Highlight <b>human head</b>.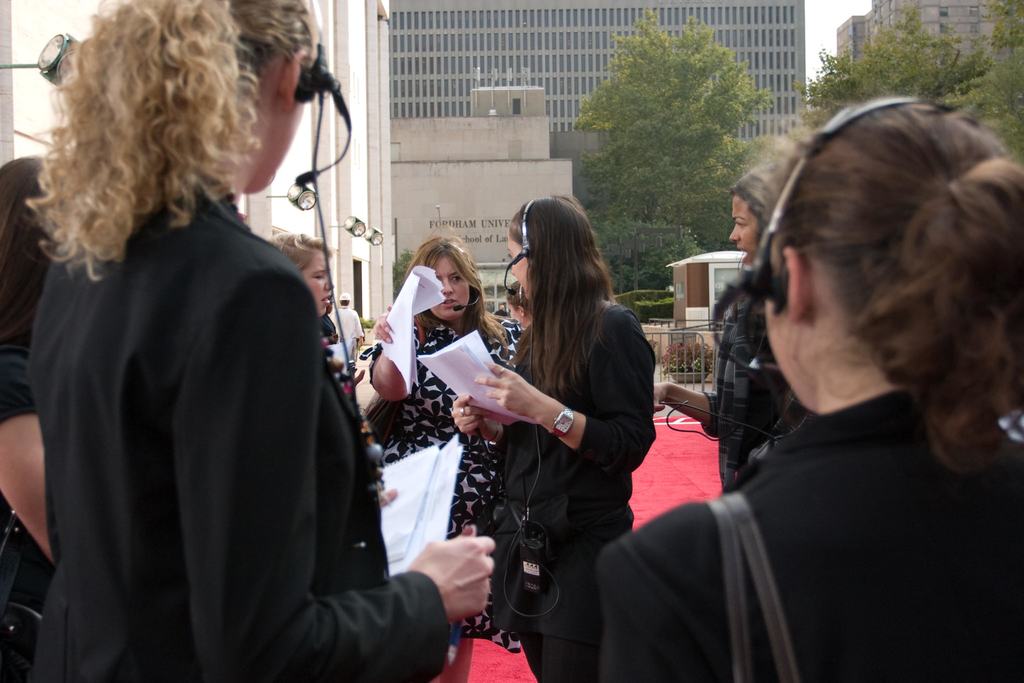
Highlighted region: x1=401 y1=227 x2=481 y2=324.
